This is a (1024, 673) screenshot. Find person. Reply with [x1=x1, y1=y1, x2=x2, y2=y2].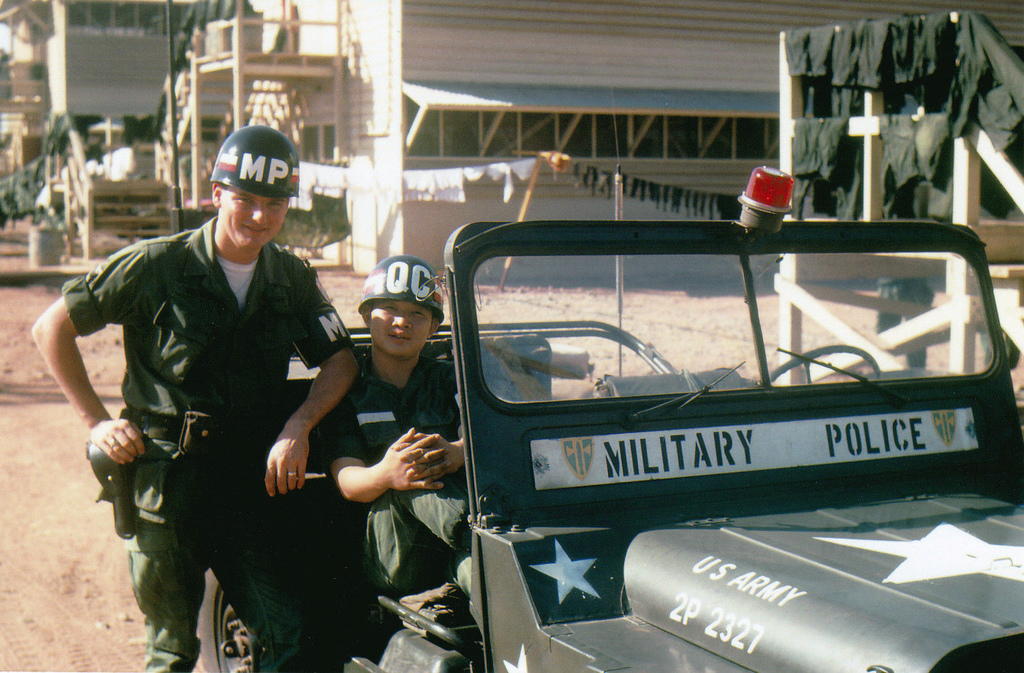
[x1=317, y1=252, x2=472, y2=598].
